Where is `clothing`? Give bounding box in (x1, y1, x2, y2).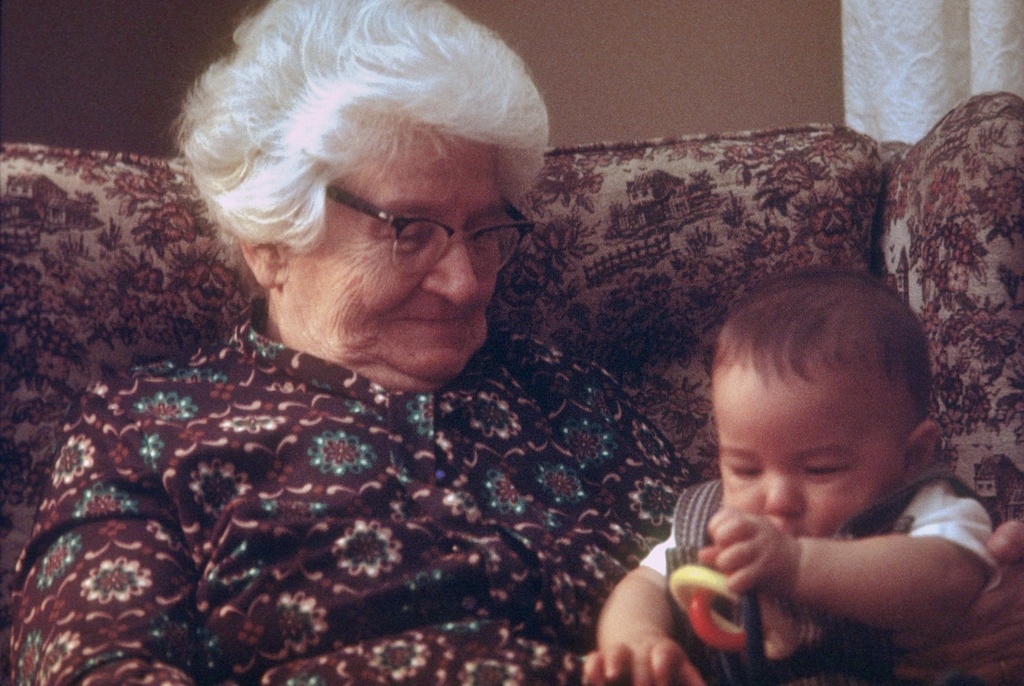
(12, 289, 643, 654).
